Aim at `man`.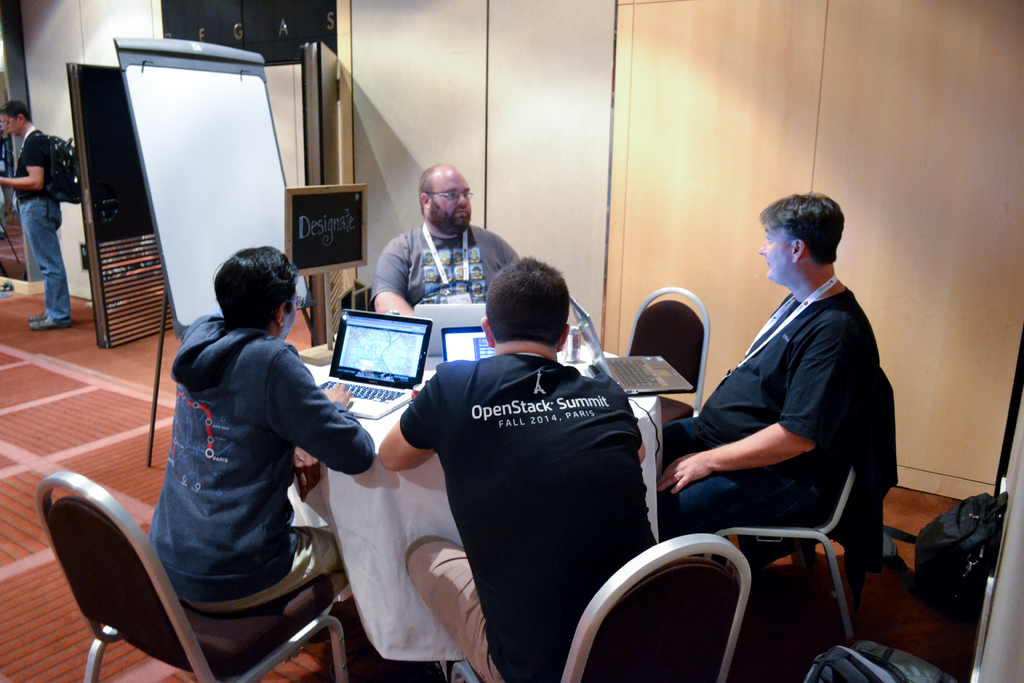
Aimed at (x1=370, y1=242, x2=689, y2=671).
